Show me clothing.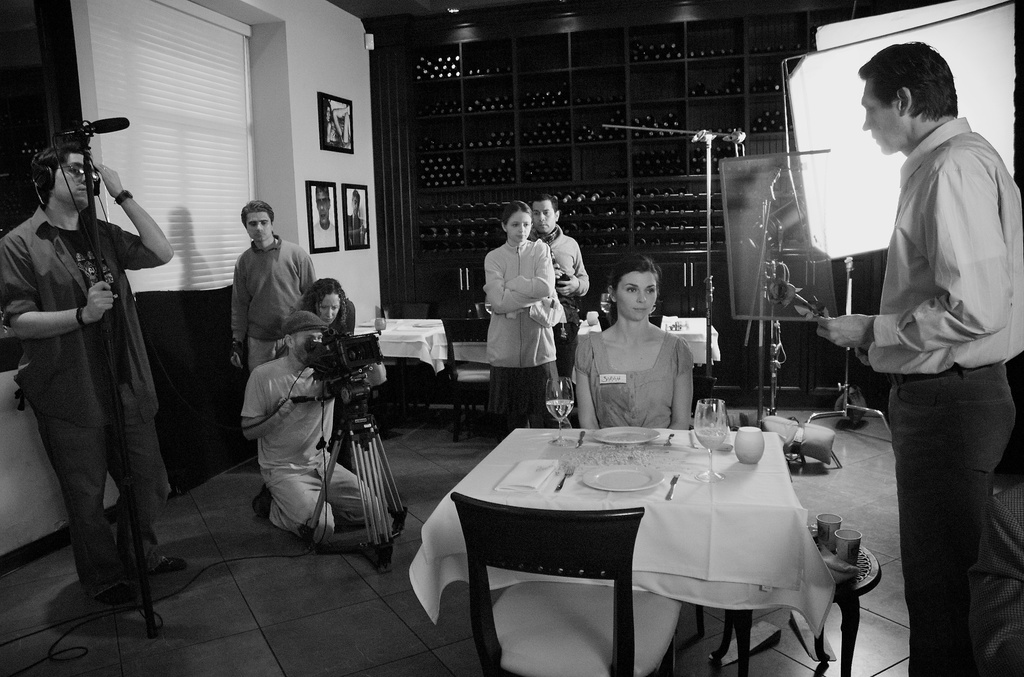
clothing is here: 346 215 365 240.
